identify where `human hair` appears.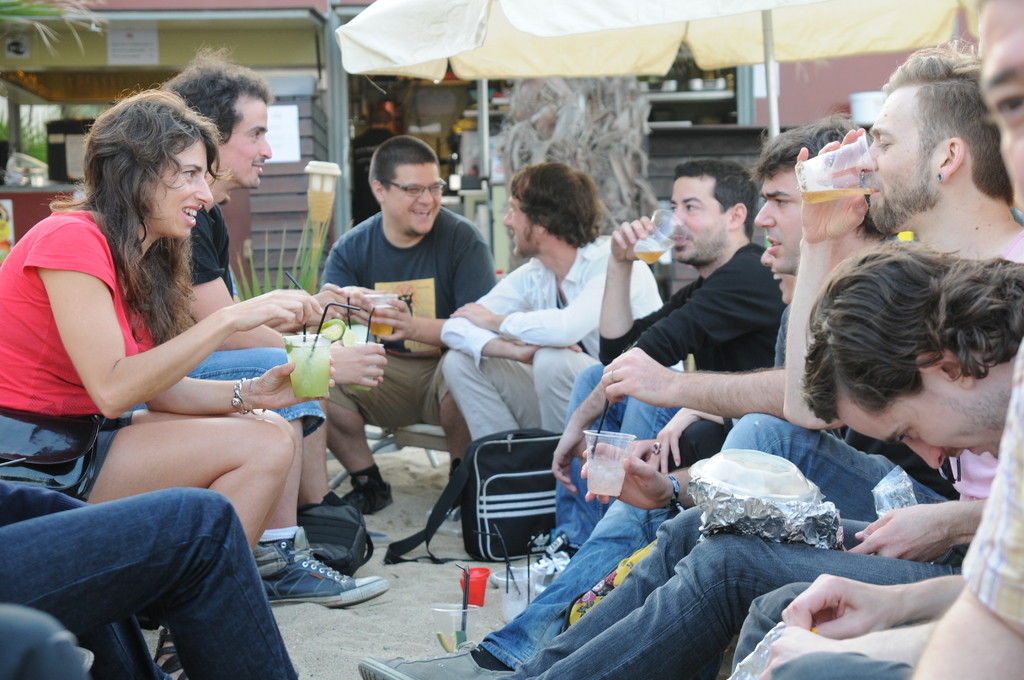
Appears at 671,156,757,239.
